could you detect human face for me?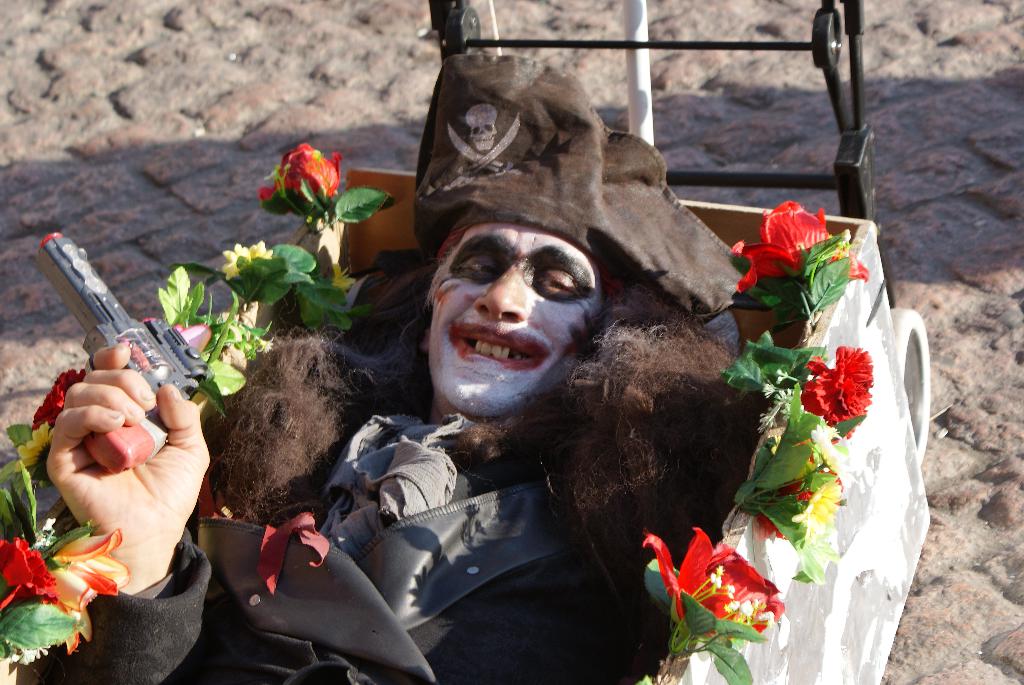
Detection result: rect(431, 219, 608, 414).
